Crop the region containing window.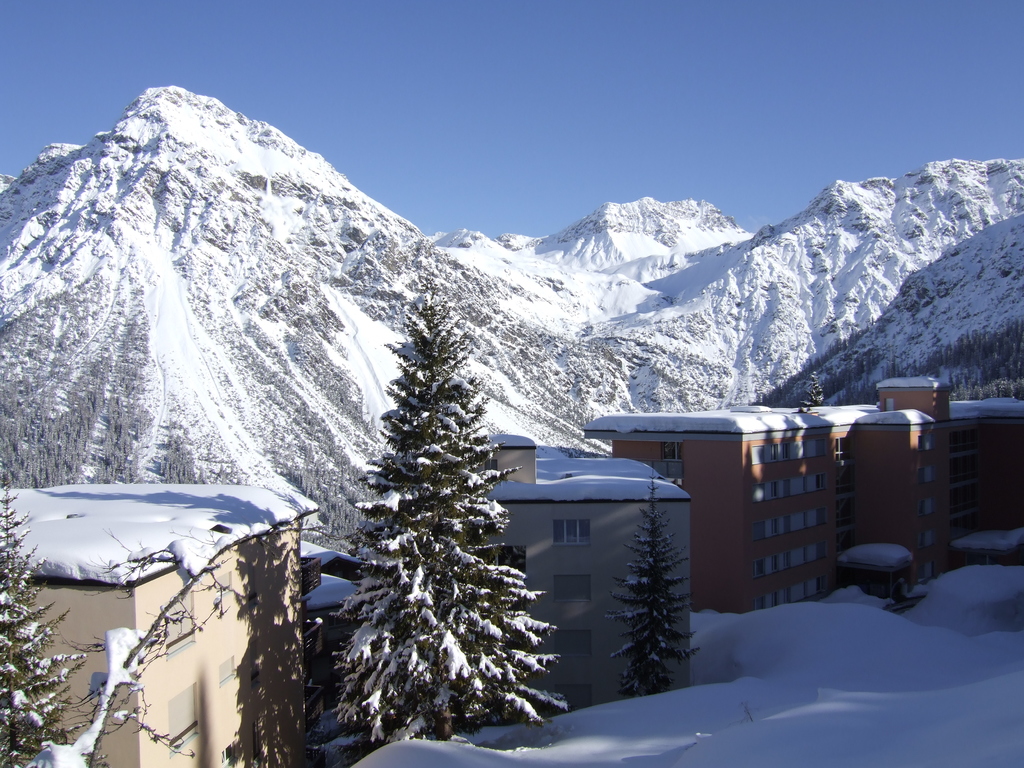
Crop region: <region>752, 436, 831, 460</region>.
